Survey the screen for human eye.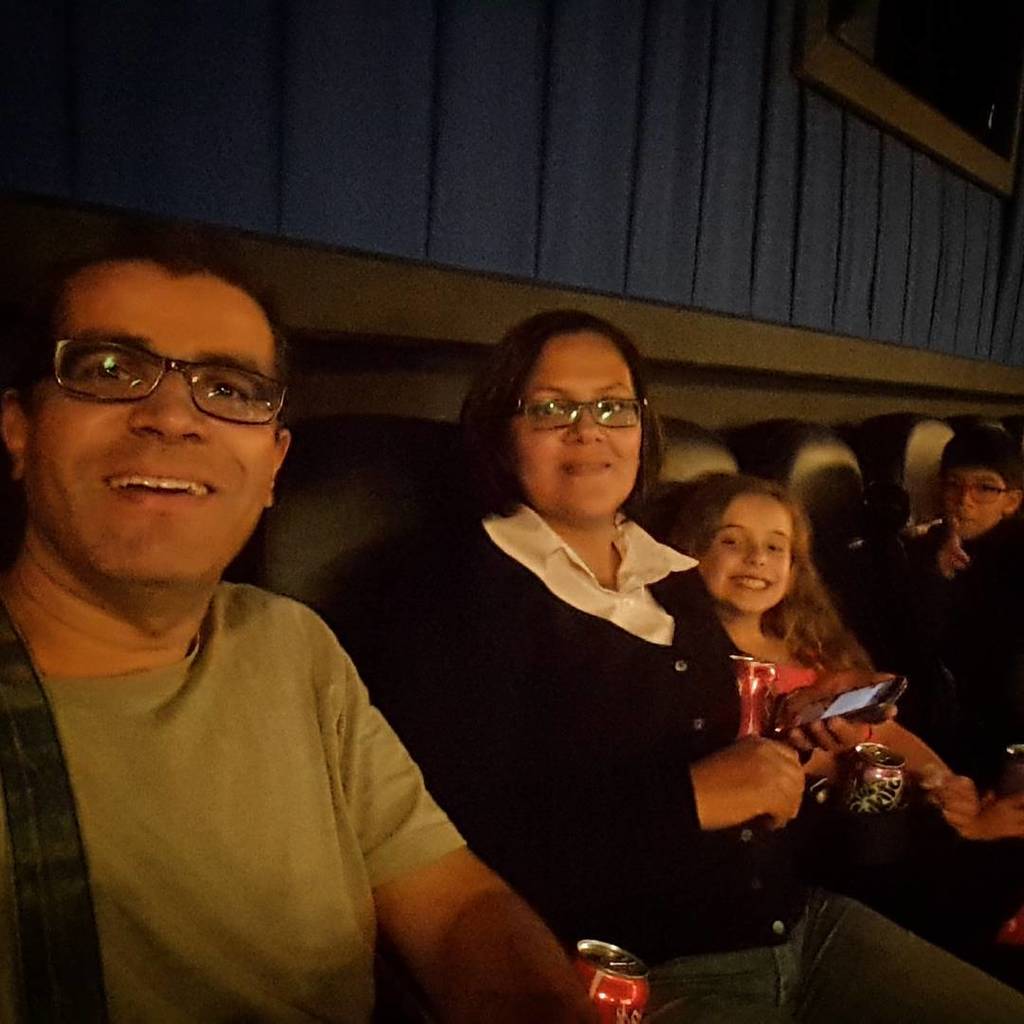
Survey found: {"x1": 70, "y1": 349, "x2": 137, "y2": 394}.
